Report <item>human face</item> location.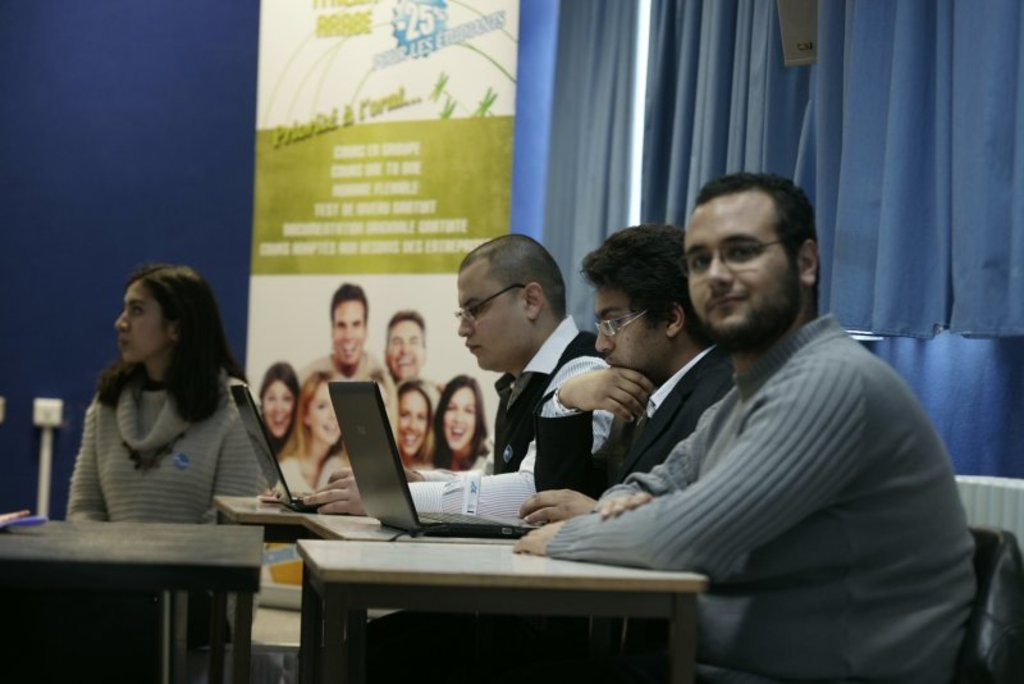
Report: {"left": 458, "top": 272, "right": 517, "bottom": 373}.
